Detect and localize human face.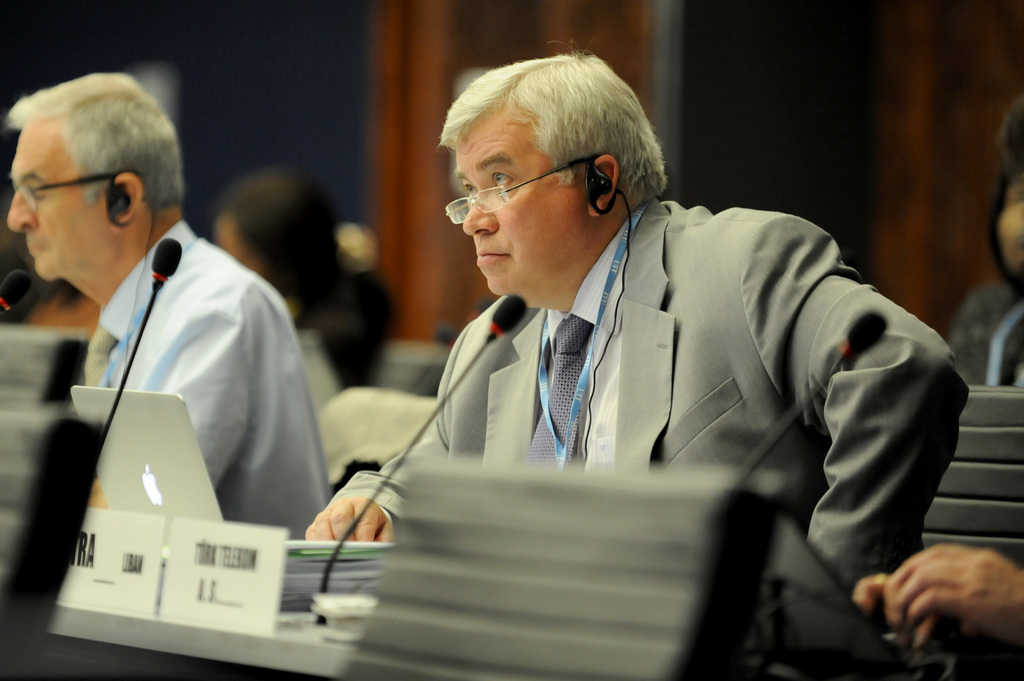
Localized at <bbox>7, 124, 104, 280</bbox>.
